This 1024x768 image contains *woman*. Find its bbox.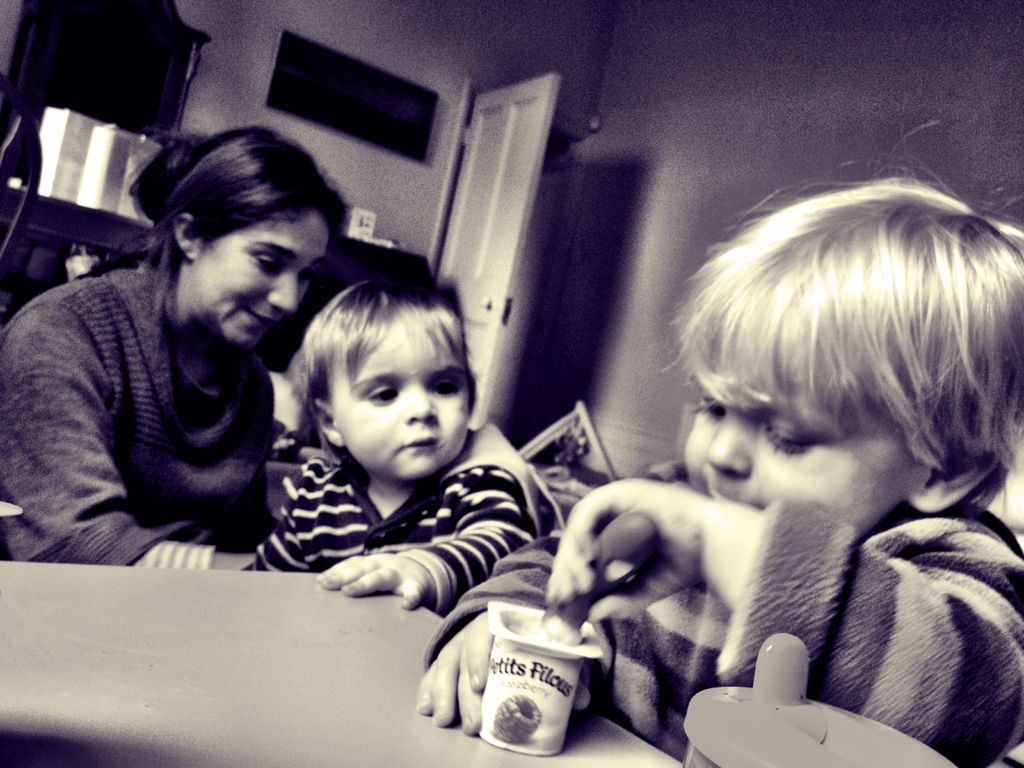
<bbox>0, 125, 346, 581</bbox>.
